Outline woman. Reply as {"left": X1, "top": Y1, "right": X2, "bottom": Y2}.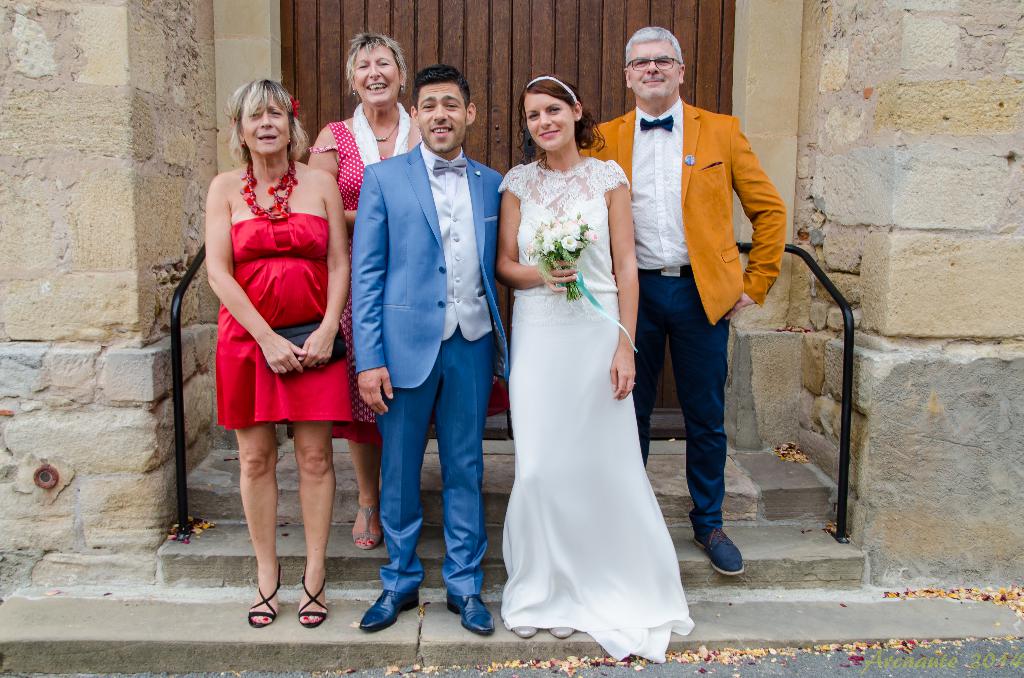
{"left": 305, "top": 26, "right": 423, "bottom": 549}.
